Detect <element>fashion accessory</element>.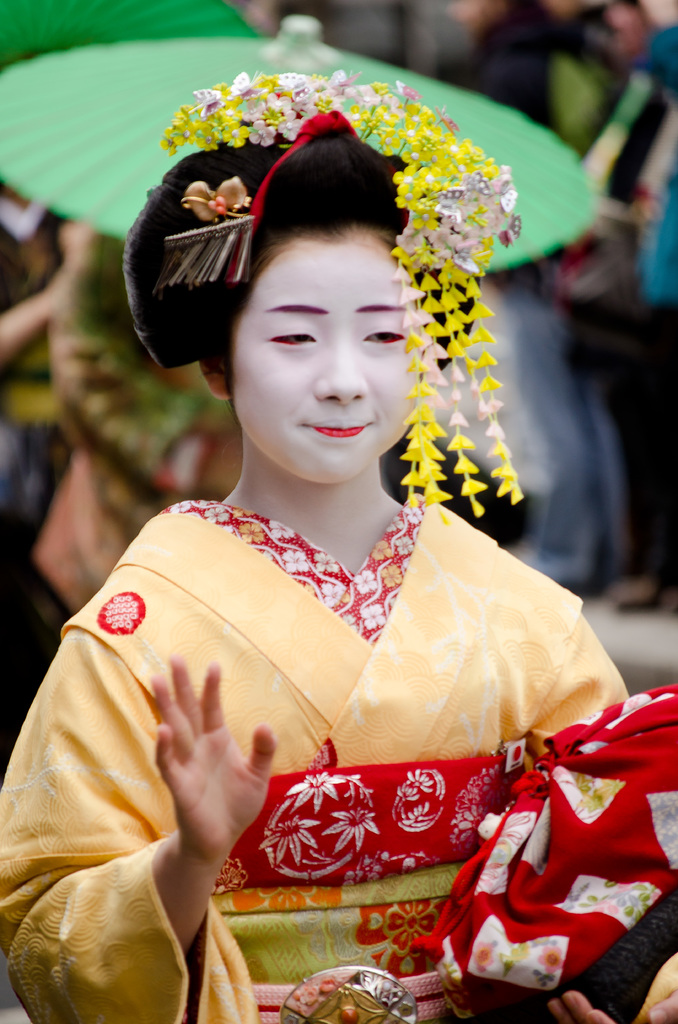
Detected at (x1=107, y1=64, x2=528, y2=535).
